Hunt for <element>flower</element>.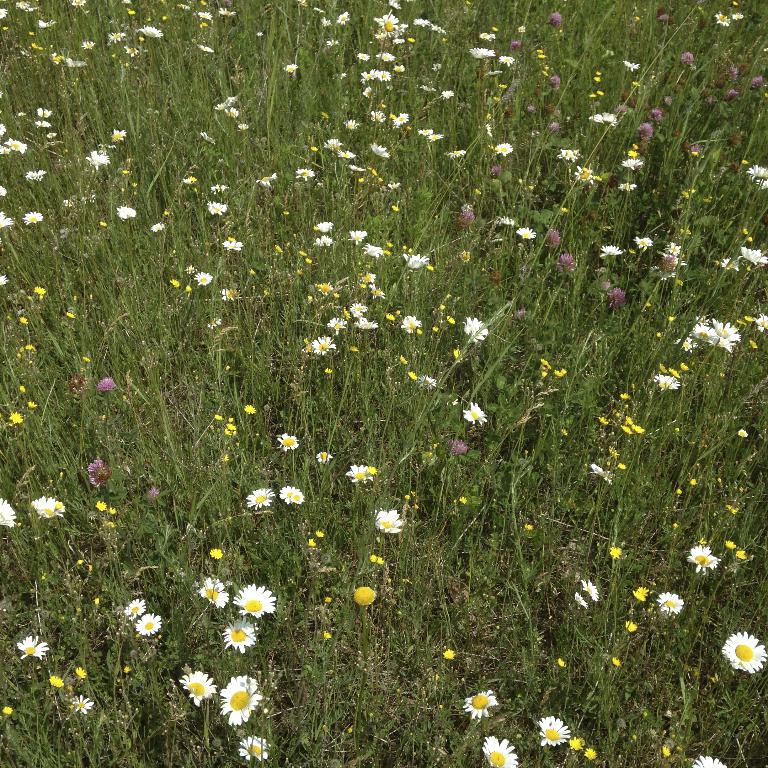
Hunted down at bbox=[393, 37, 405, 45].
